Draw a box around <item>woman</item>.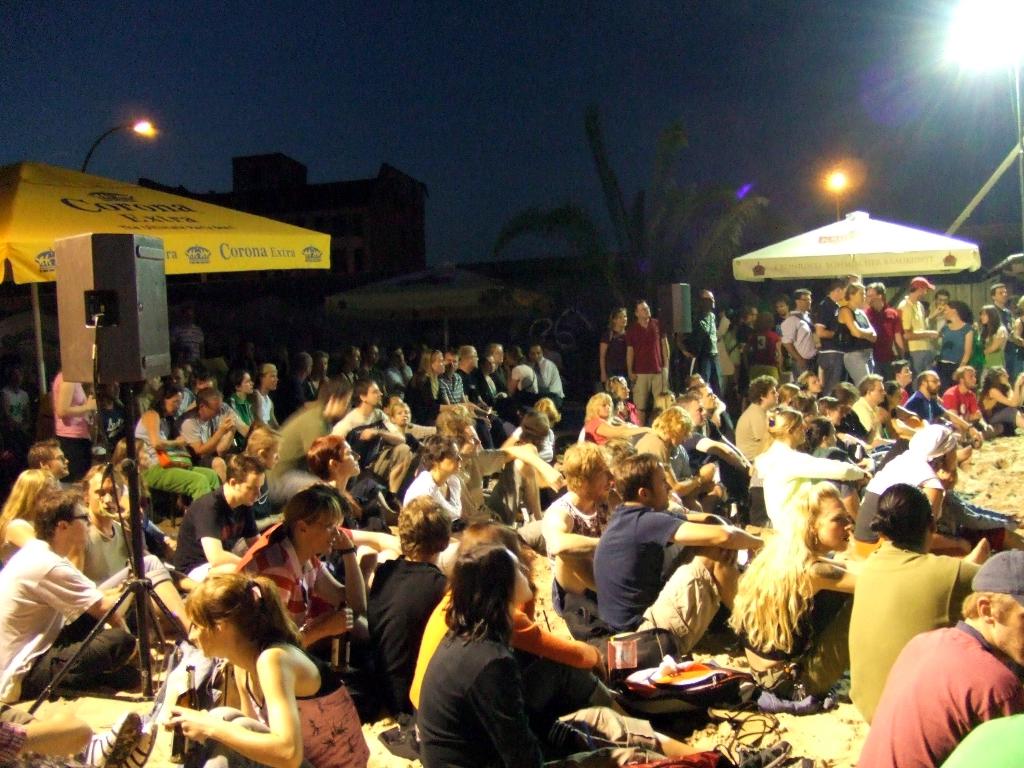
[341,347,366,389].
